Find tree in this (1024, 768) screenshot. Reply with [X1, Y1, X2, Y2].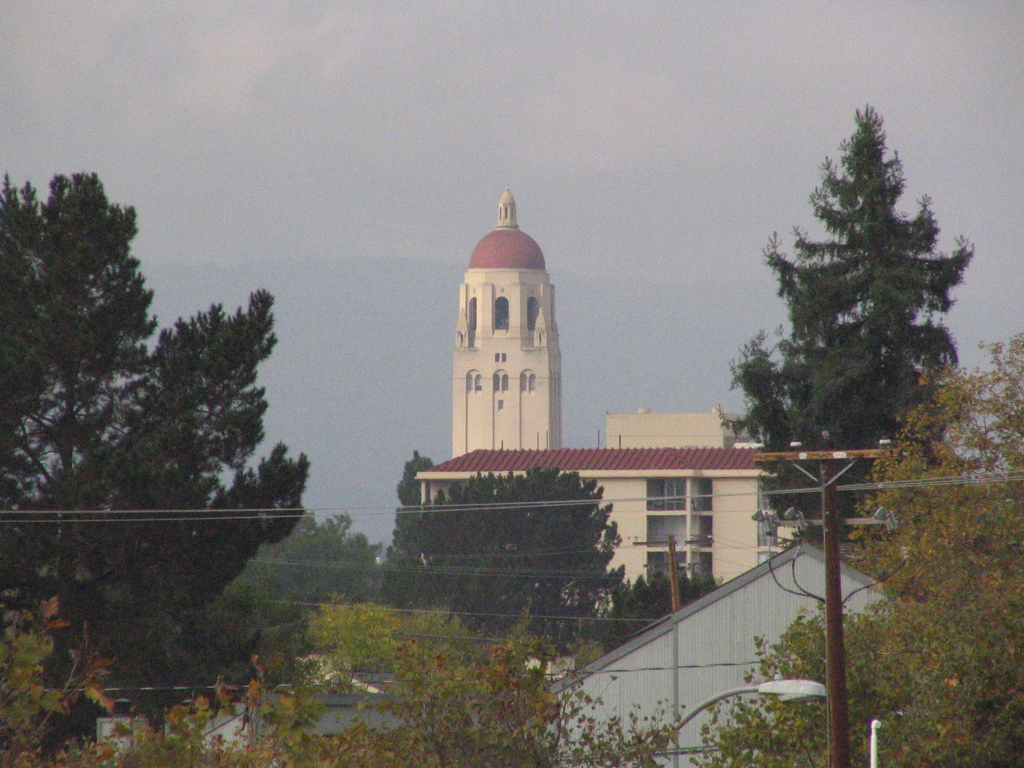
[688, 324, 1023, 767].
